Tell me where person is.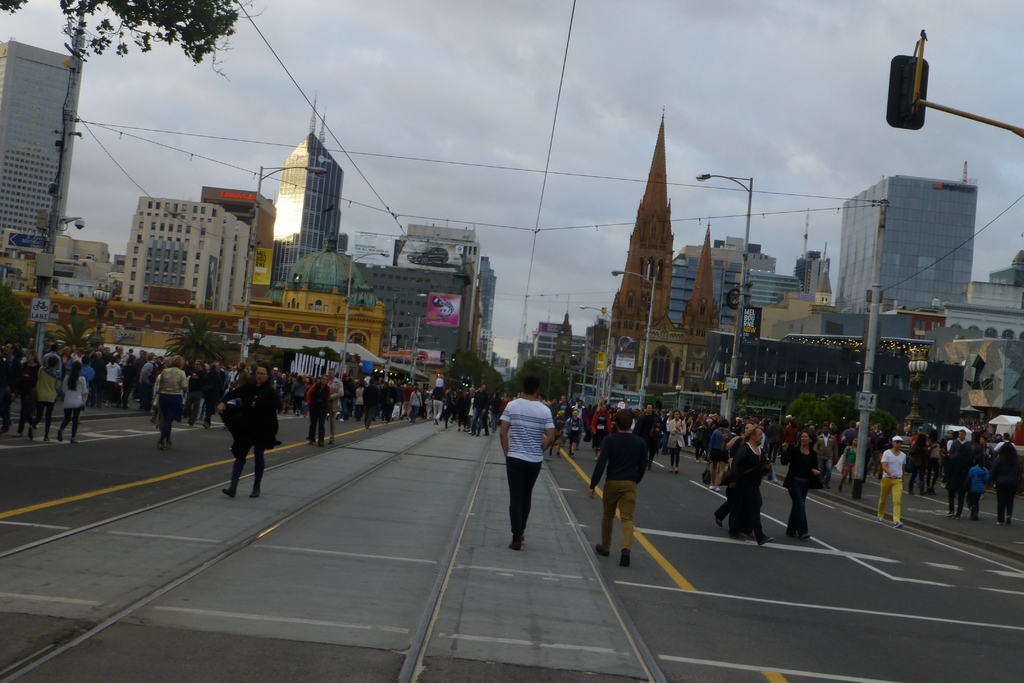
person is at <bbox>214, 357, 271, 503</bbox>.
